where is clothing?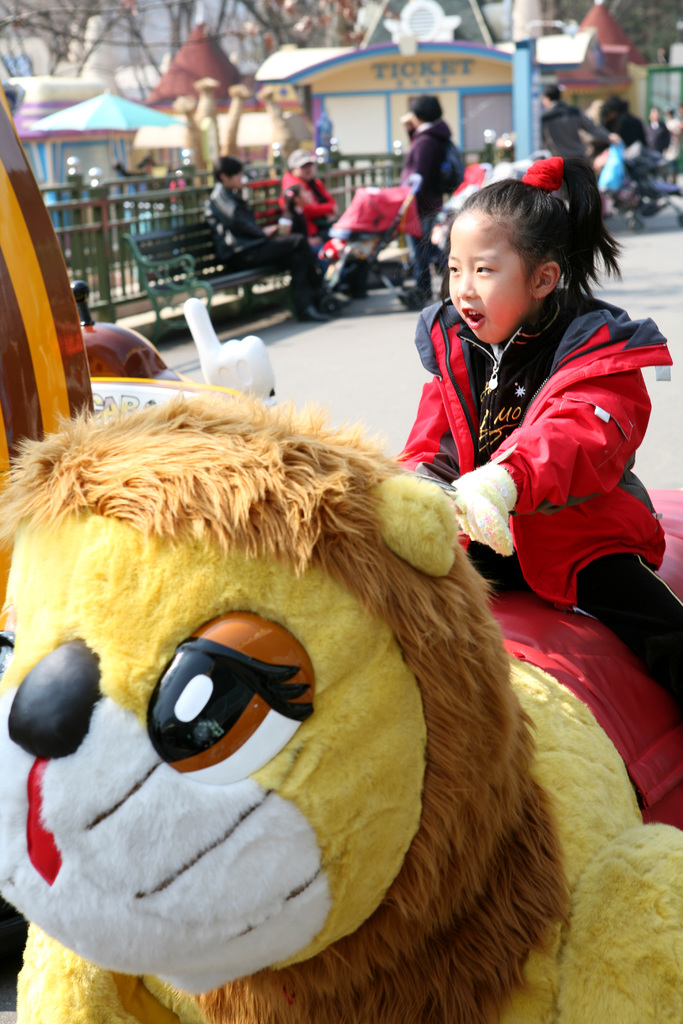
x1=388 y1=218 x2=658 y2=610.
